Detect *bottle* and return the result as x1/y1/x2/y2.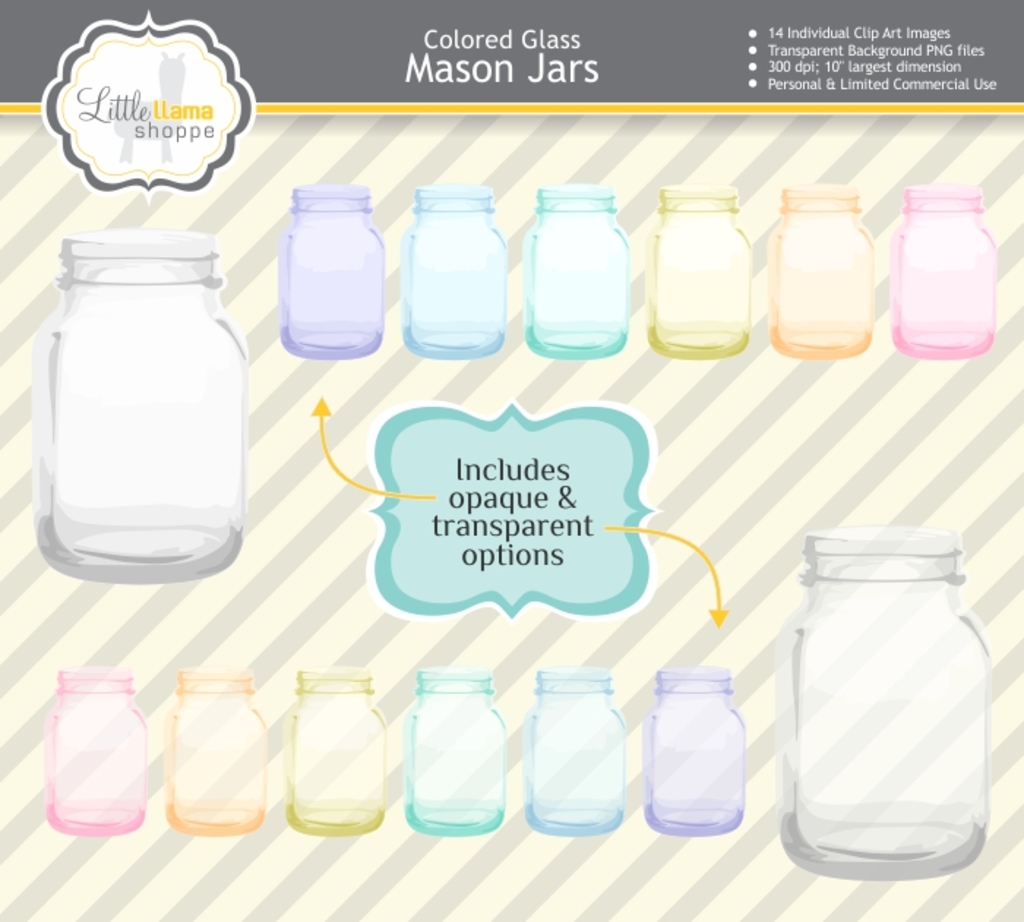
275/186/382/359.
